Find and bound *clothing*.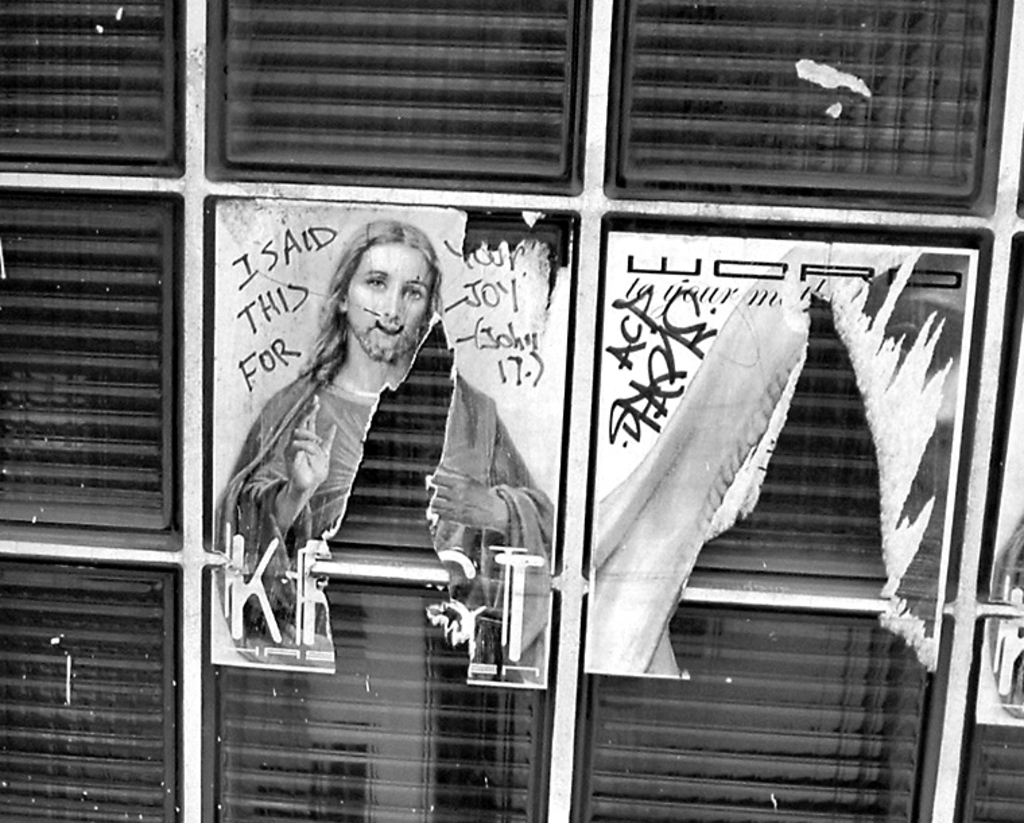
Bound: locate(213, 256, 542, 690).
